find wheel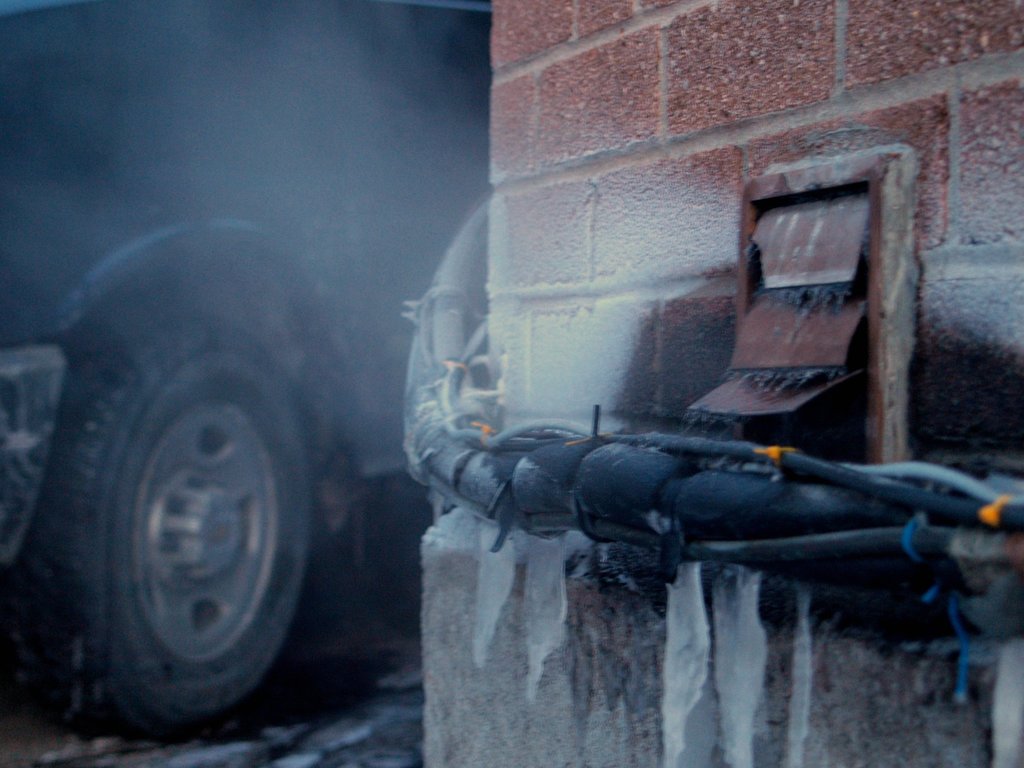
left=34, top=304, right=332, bottom=735
